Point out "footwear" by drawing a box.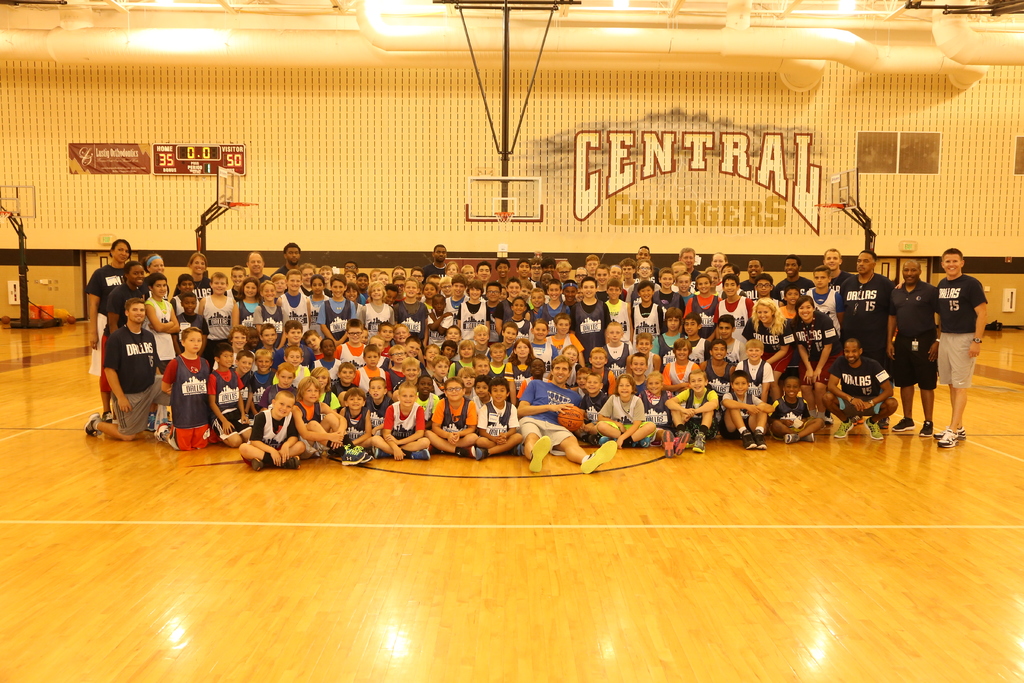
(x1=252, y1=456, x2=263, y2=470).
